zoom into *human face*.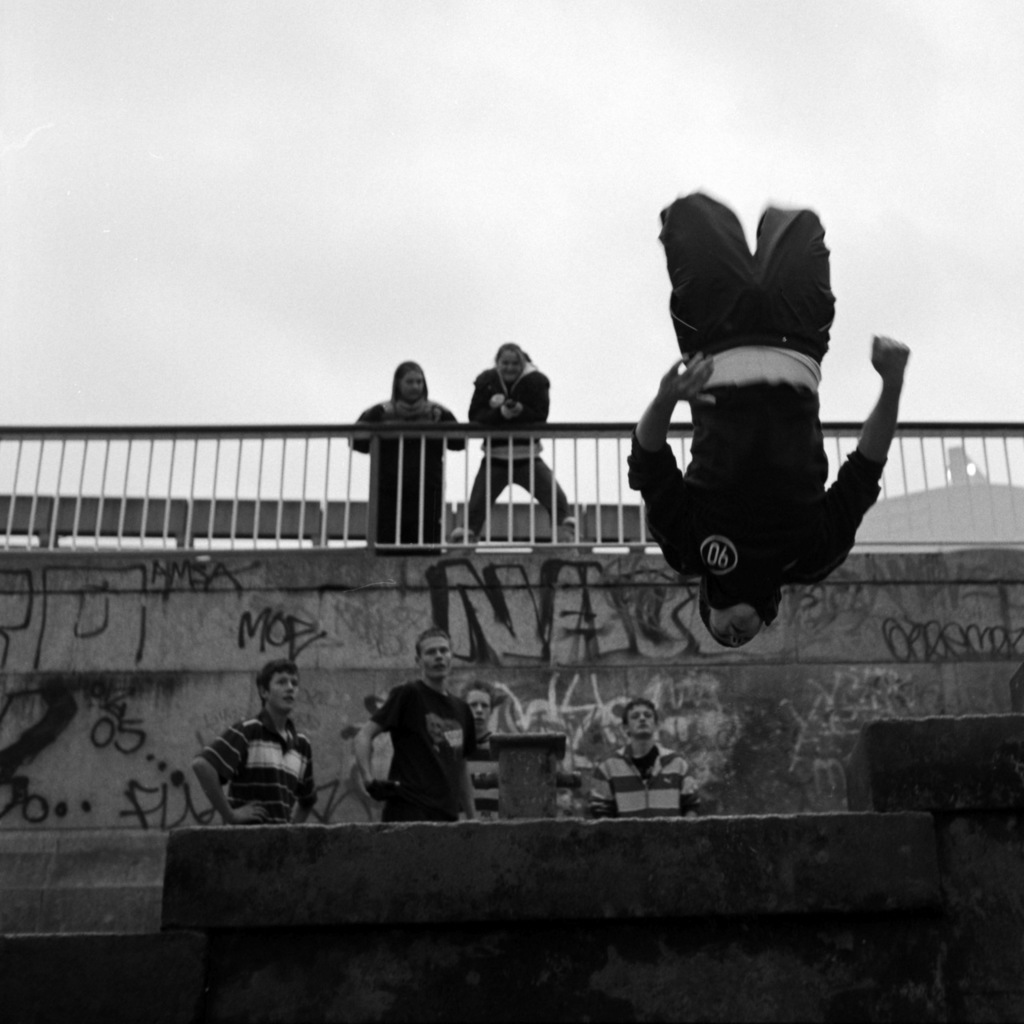
Zoom target: box=[711, 609, 762, 651].
